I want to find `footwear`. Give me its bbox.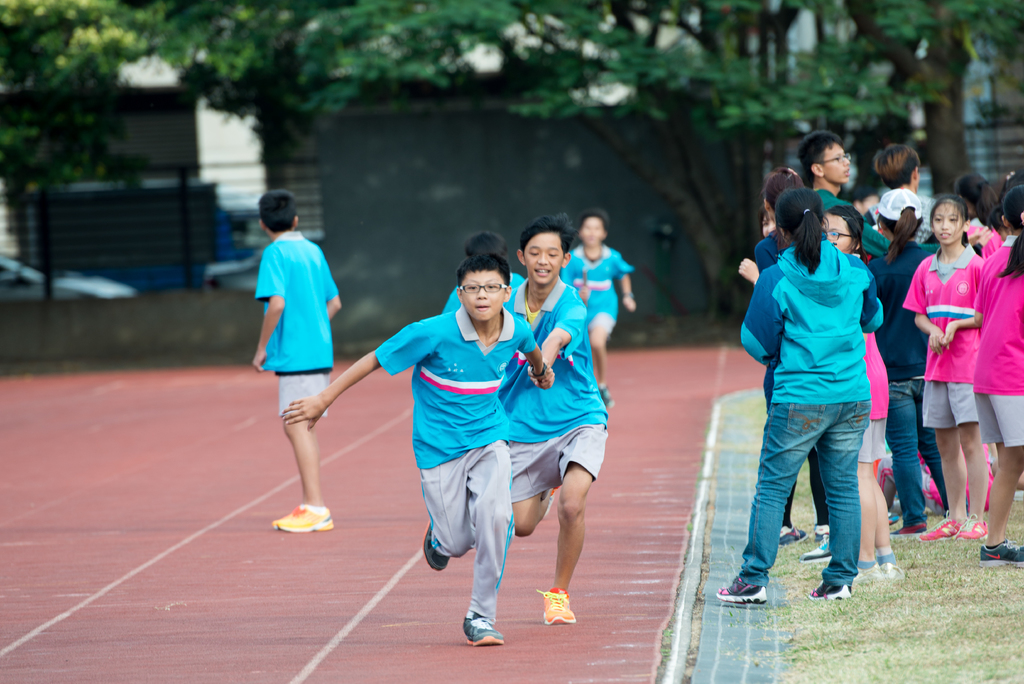
<bbox>425, 524, 444, 574</bbox>.
